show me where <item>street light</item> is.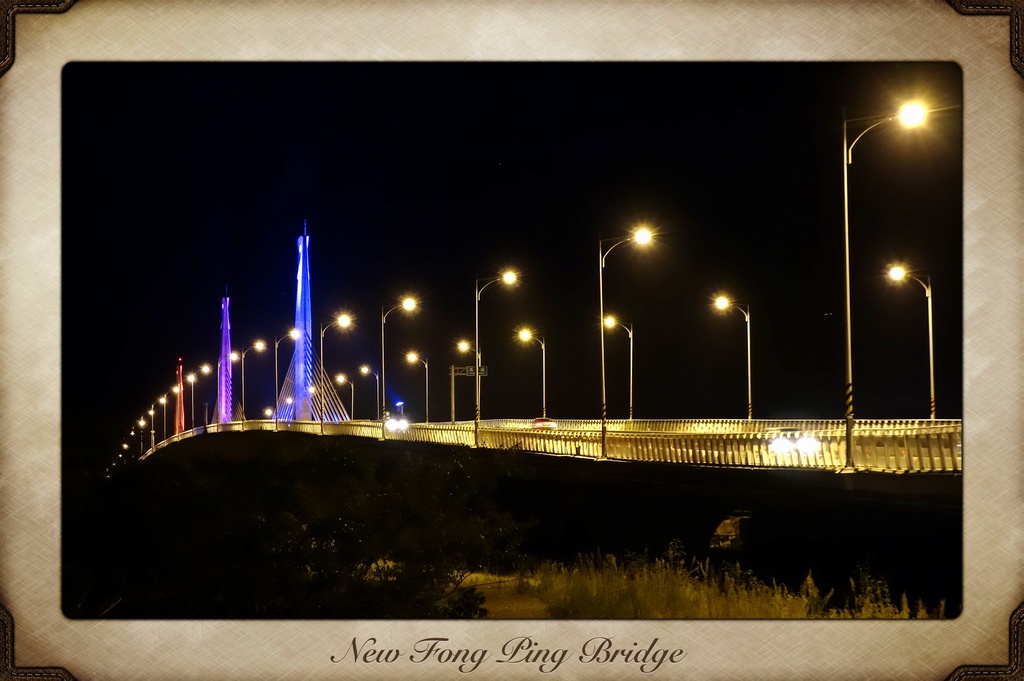
<item>street light</item> is at pyautogui.locateOnScreen(885, 263, 935, 418).
